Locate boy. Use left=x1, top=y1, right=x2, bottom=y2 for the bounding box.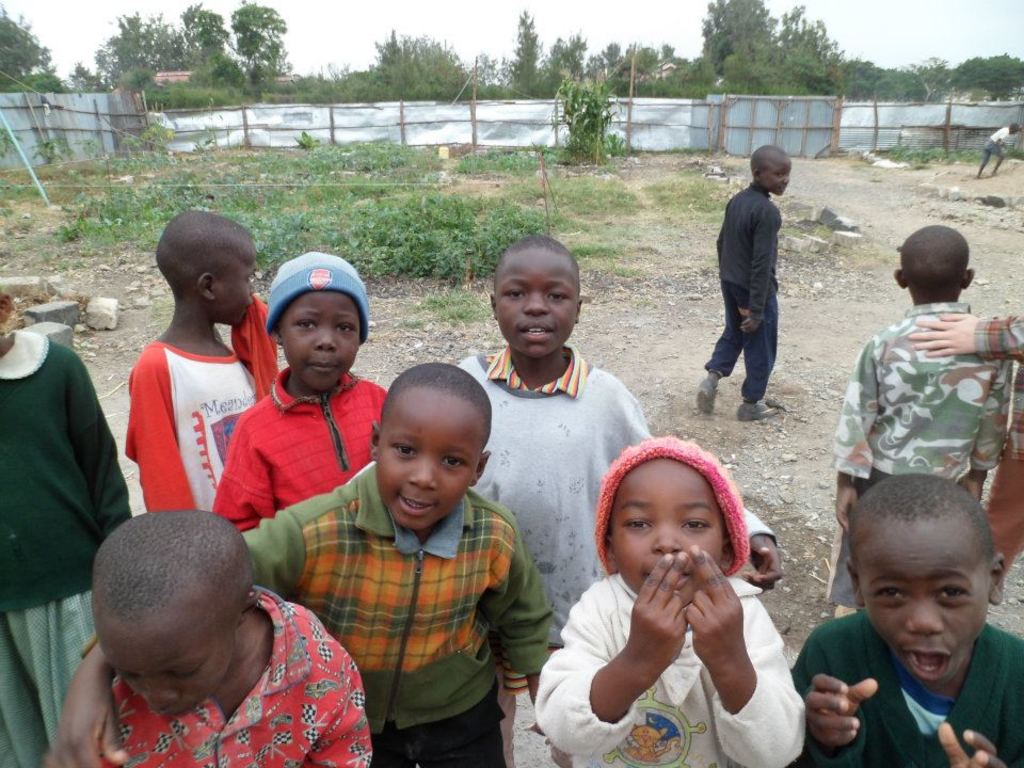
left=455, top=233, right=789, bottom=656.
